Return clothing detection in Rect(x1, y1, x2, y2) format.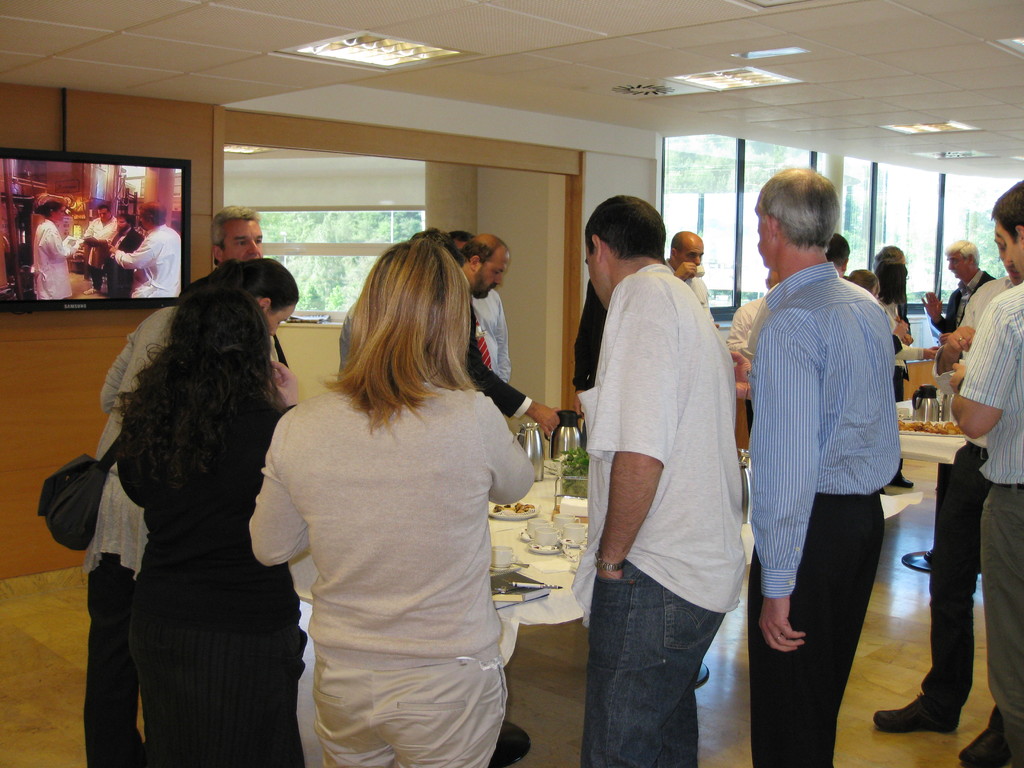
Rect(460, 316, 522, 429).
